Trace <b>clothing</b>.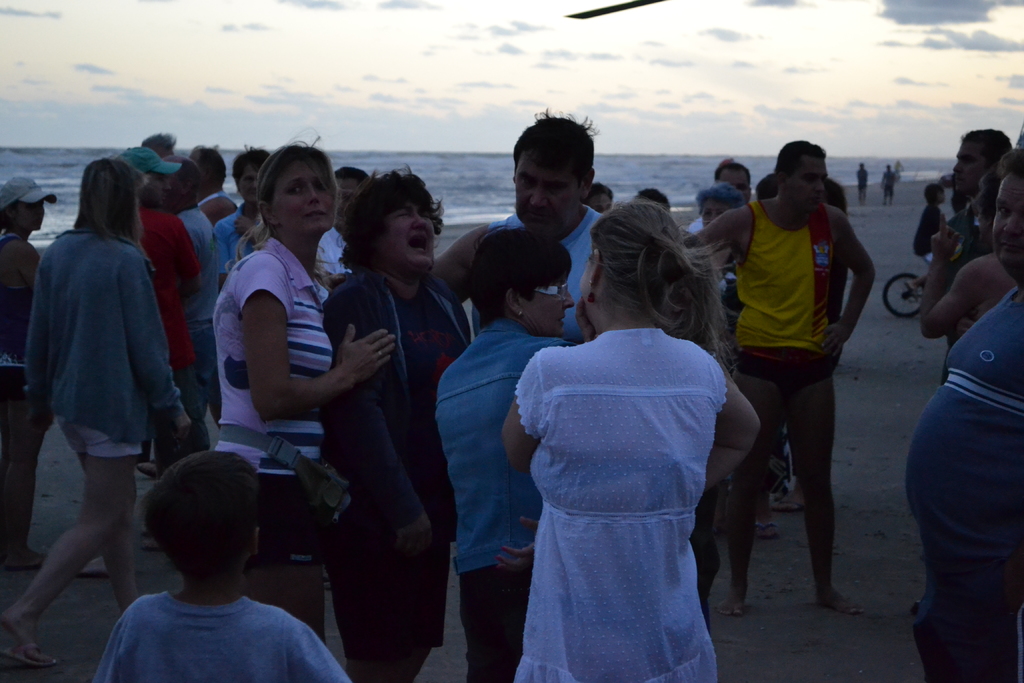
Traced to 911/284/1023/682.
